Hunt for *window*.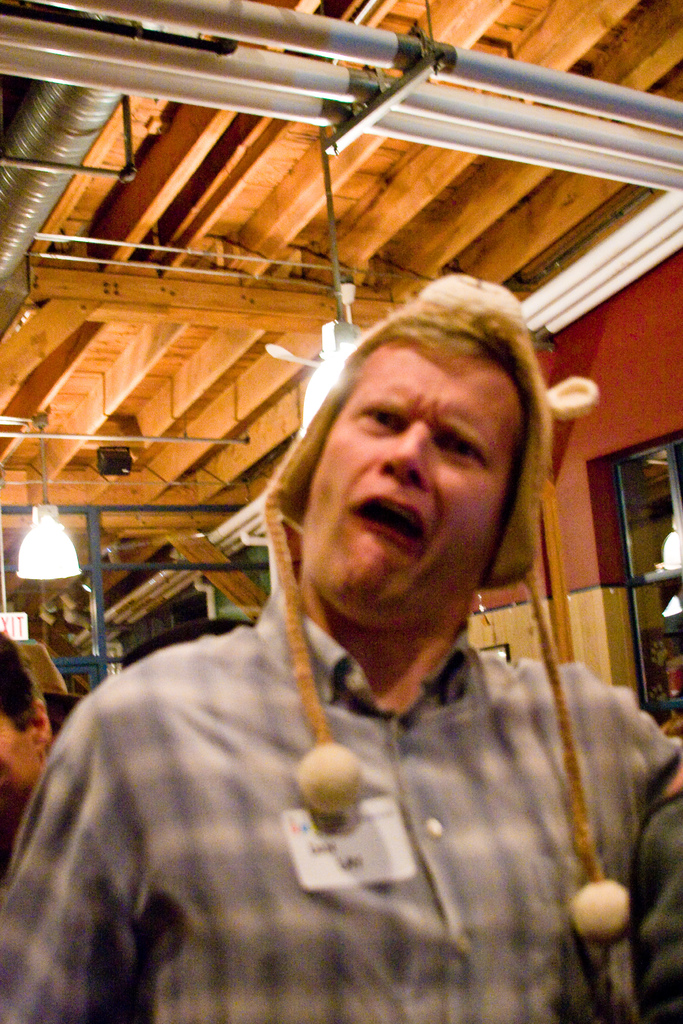
Hunted down at [613,434,682,709].
